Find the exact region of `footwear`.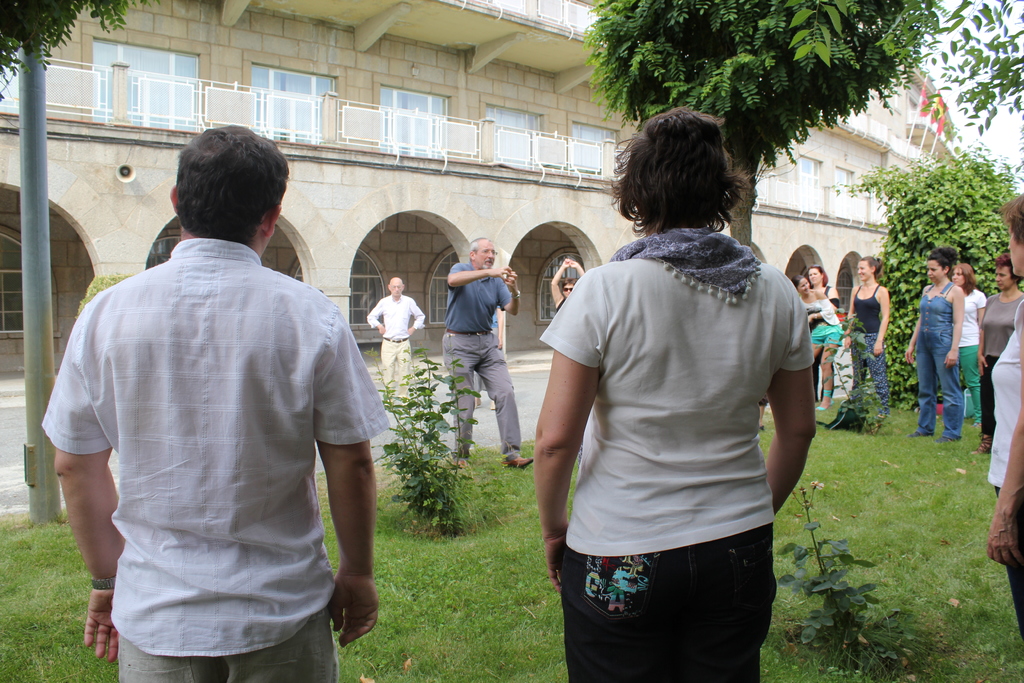
Exact region: 816 388 836 412.
